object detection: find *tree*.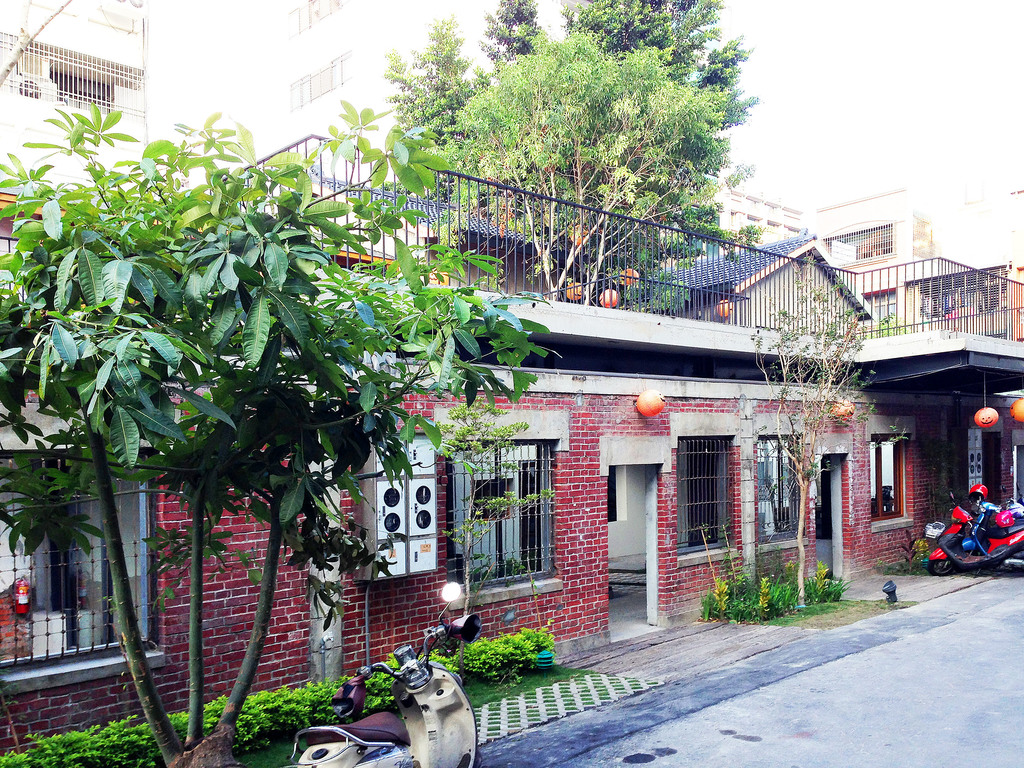
(left=739, top=247, right=900, bottom=609).
